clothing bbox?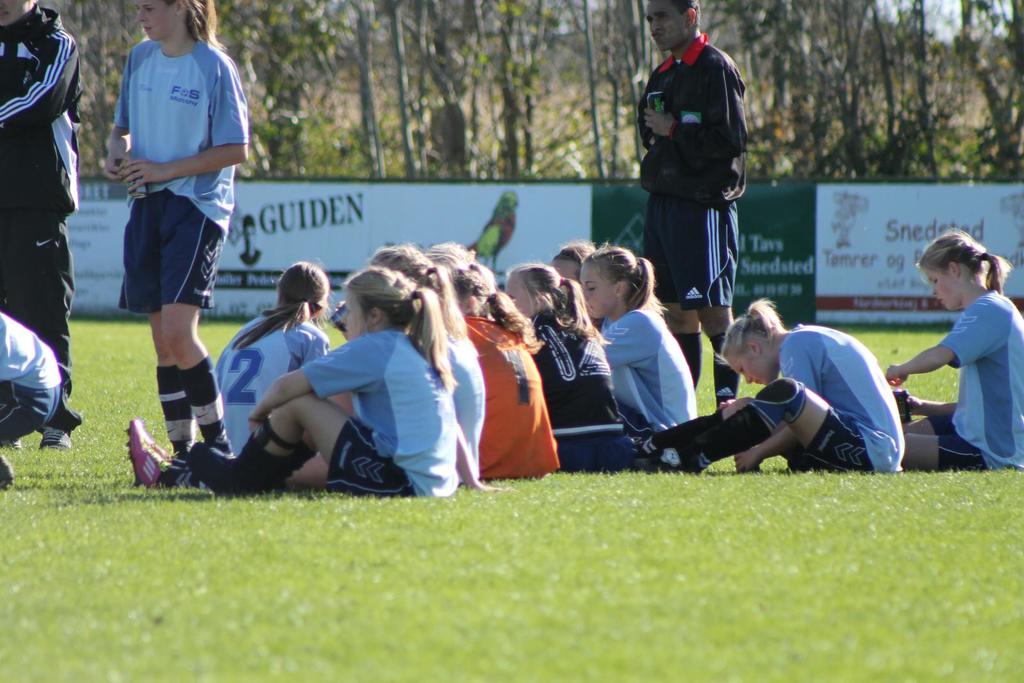
418/319/488/457
